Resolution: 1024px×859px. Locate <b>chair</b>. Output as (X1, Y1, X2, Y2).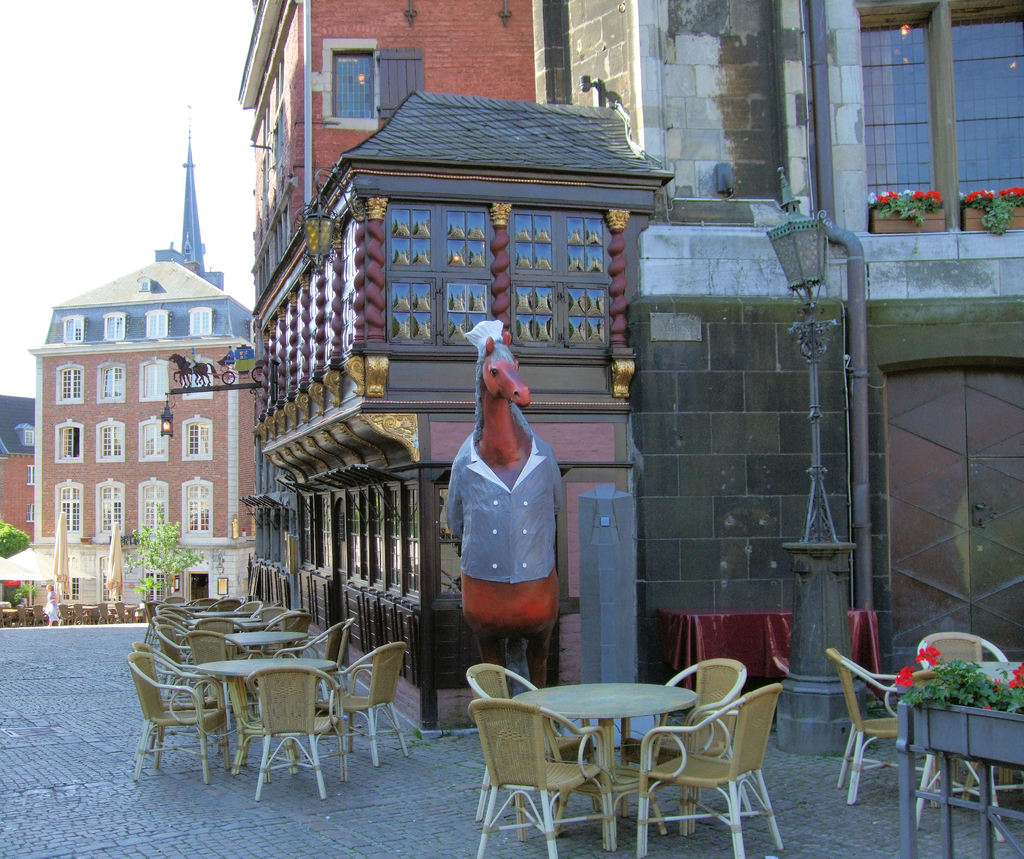
(323, 637, 414, 759).
